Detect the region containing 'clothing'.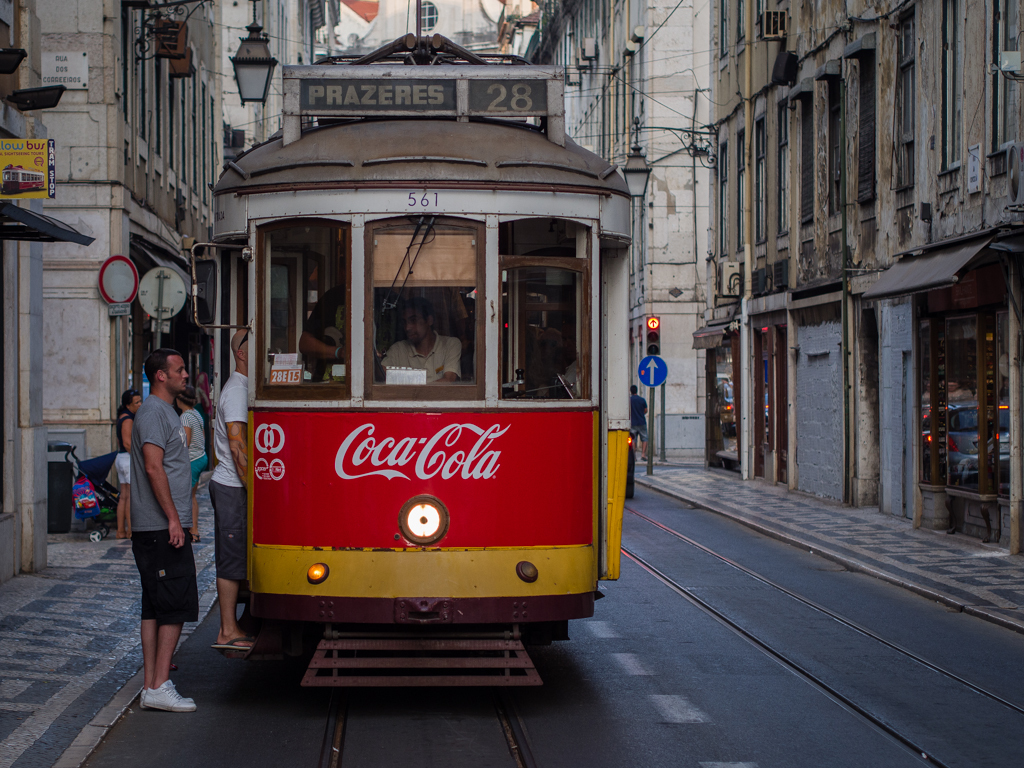
(x1=116, y1=416, x2=135, y2=485).
